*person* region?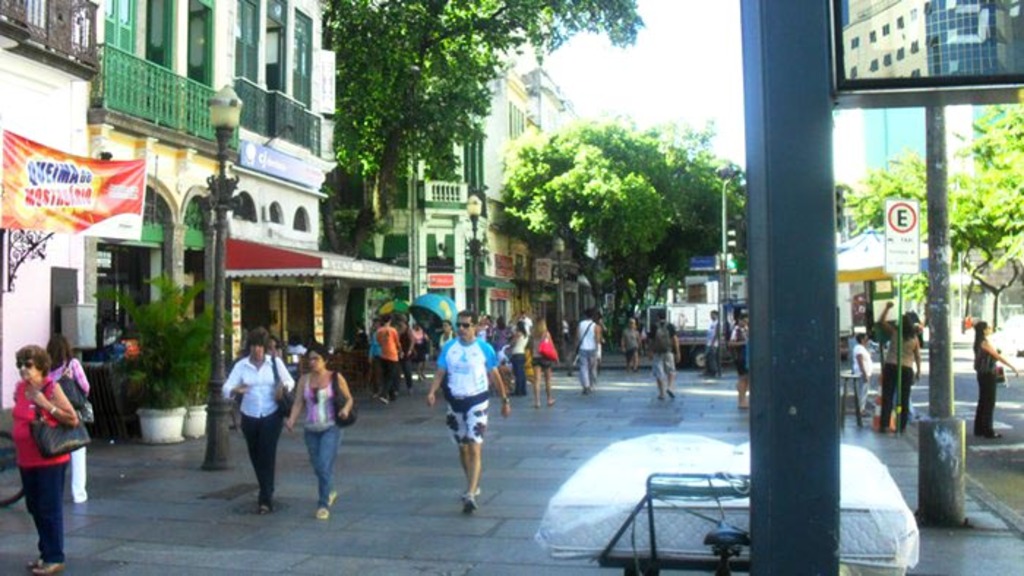
x1=373, y1=314, x2=408, y2=405
